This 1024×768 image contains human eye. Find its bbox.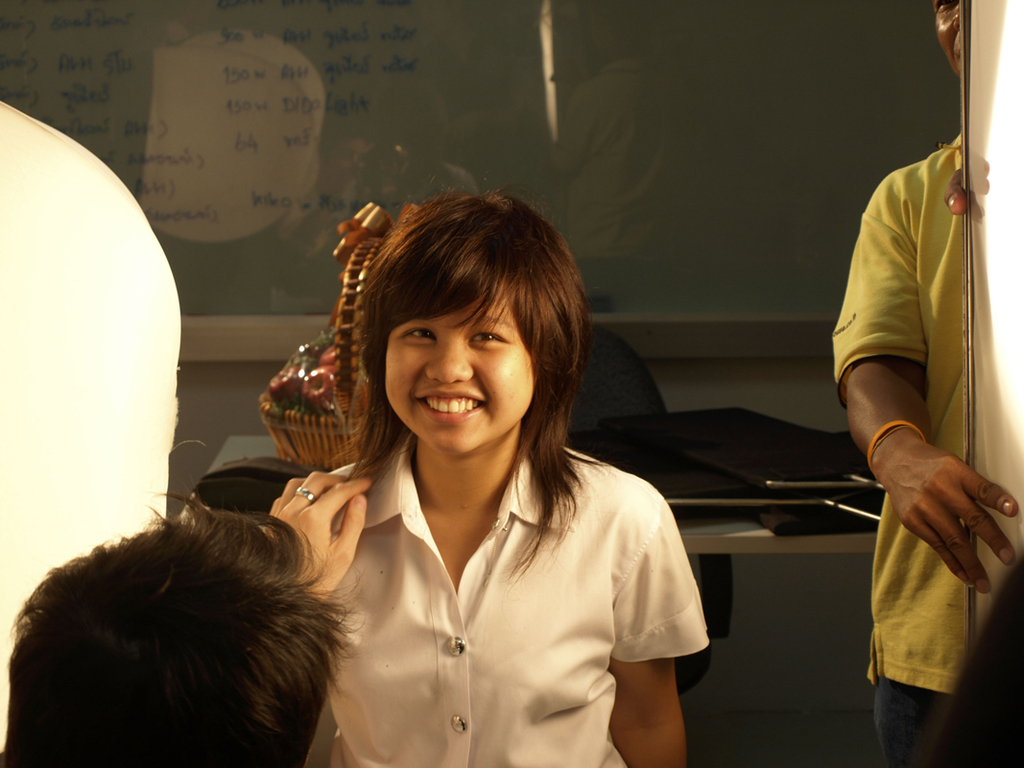
crop(392, 321, 442, 348).
